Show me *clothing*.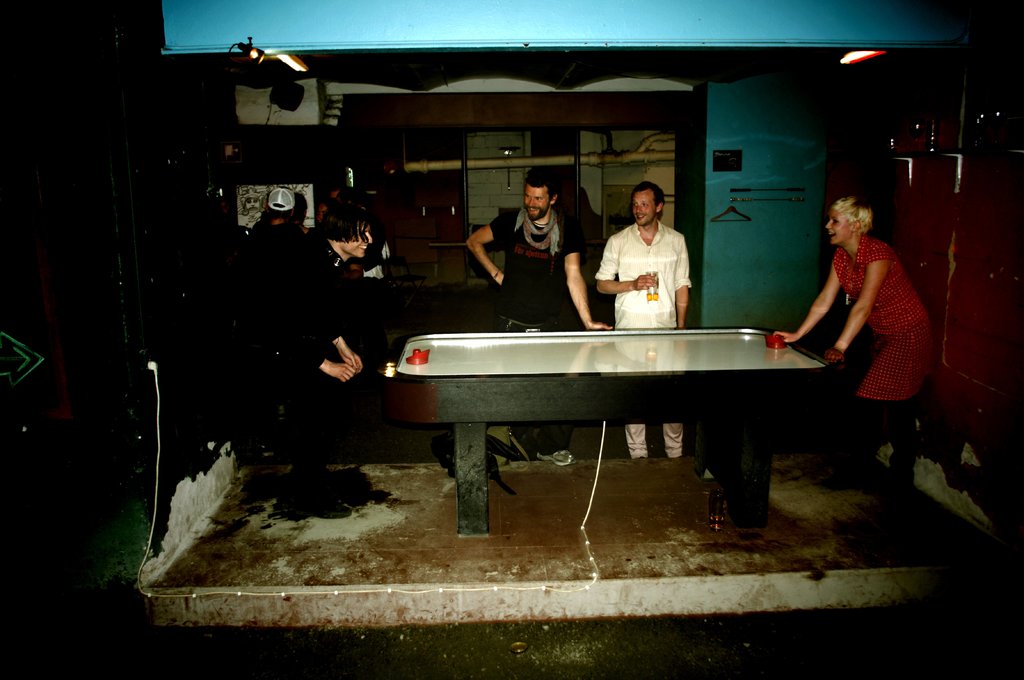
*clothing* is here: bbox=(822, 232, 969, 445).
